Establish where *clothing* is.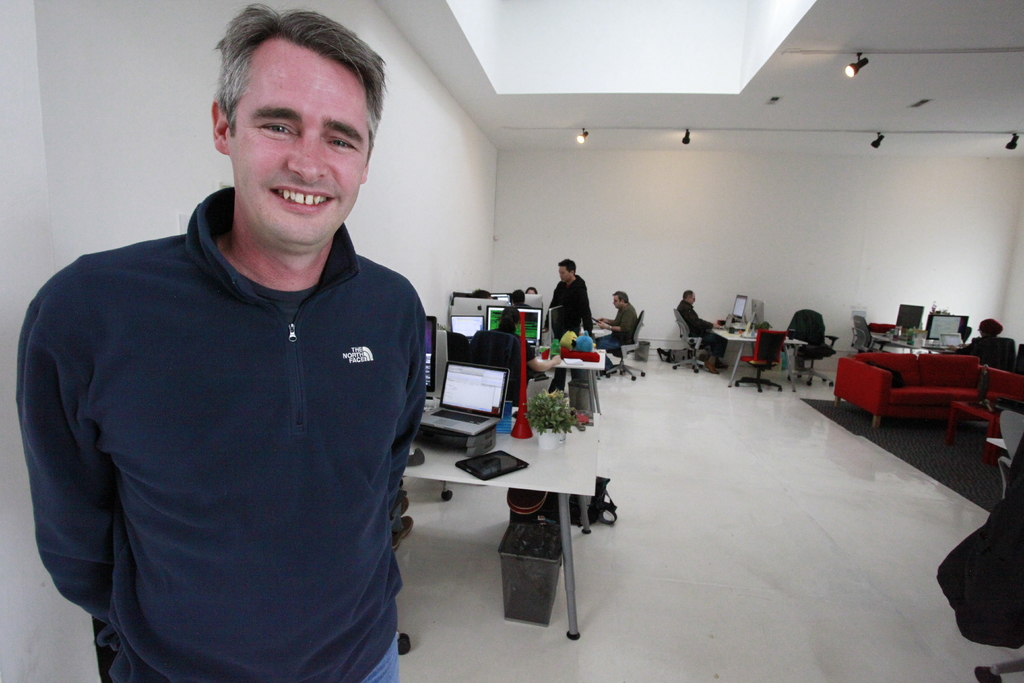
Established at {"x1": 934, "y1": 439, "x2": 1023, "y2": 649}.
